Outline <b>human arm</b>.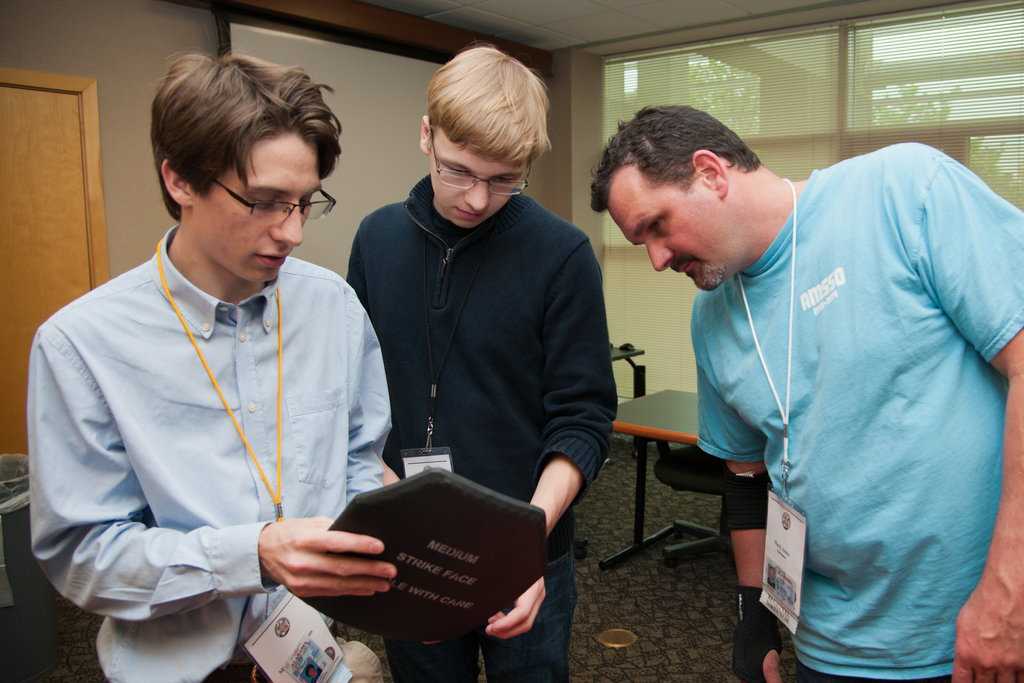
Outline: [x1=924, y1=124, x2=1023, y2=682].
